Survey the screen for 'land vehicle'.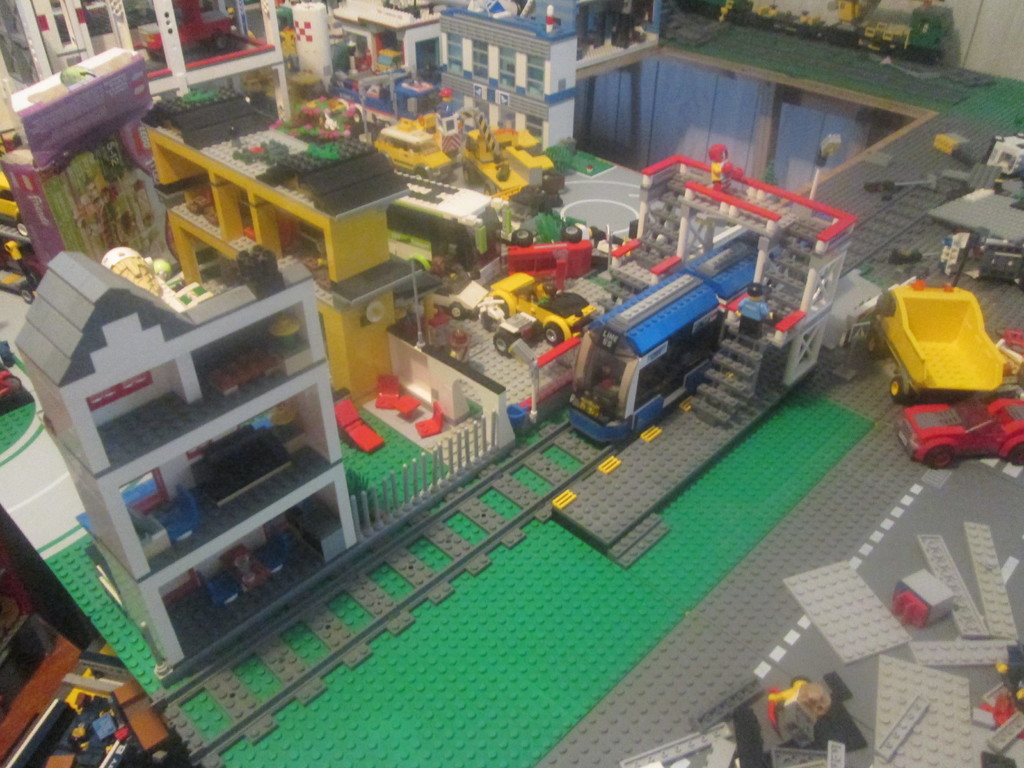
Survey found: 150/3/232/51.
